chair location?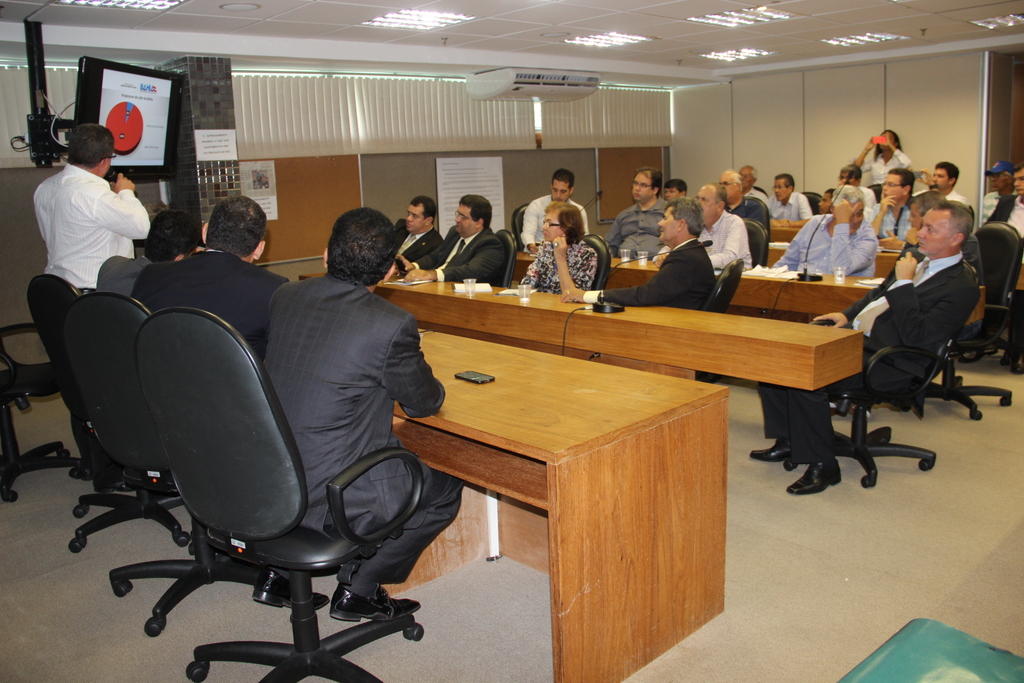
region(739, 216, 770, 266)
